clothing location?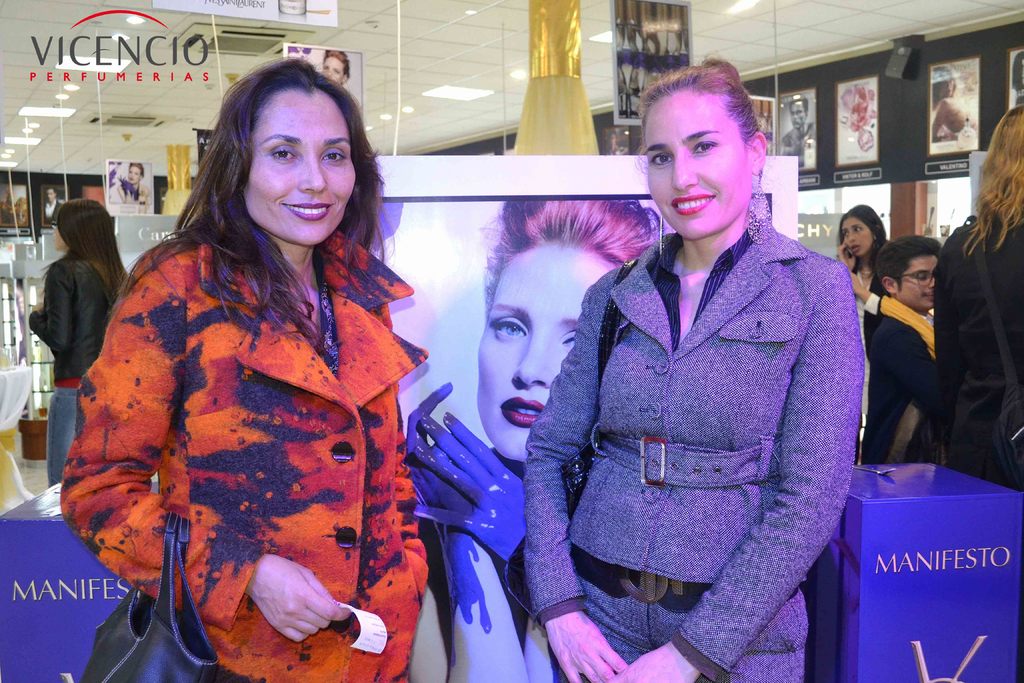
select_region(28, 252, 113, 488)
